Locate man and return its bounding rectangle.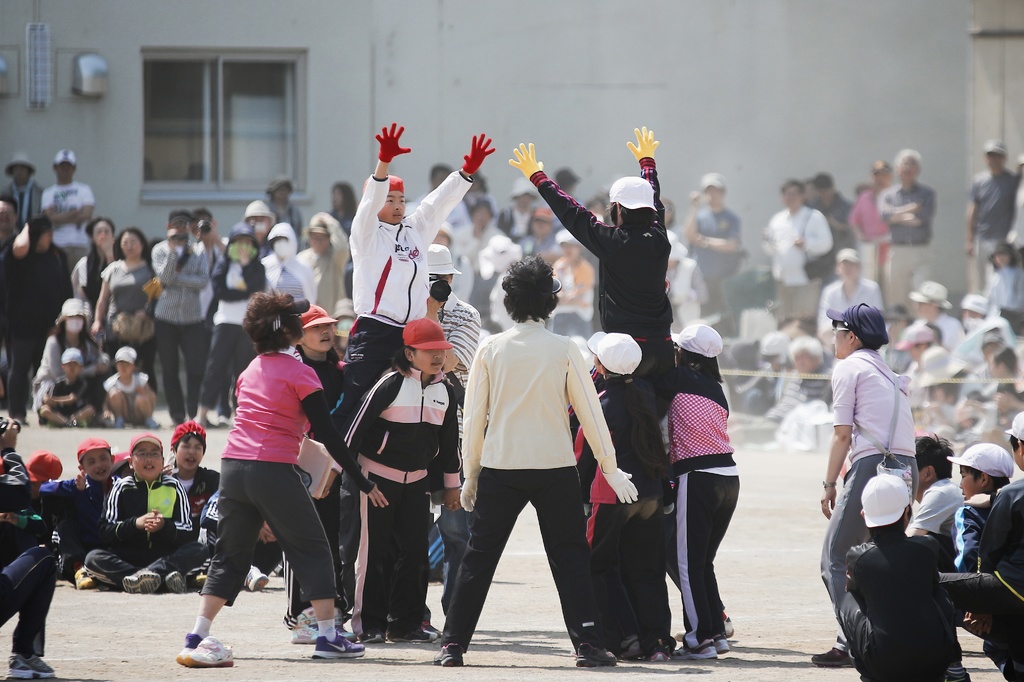
443/277/631/661.
